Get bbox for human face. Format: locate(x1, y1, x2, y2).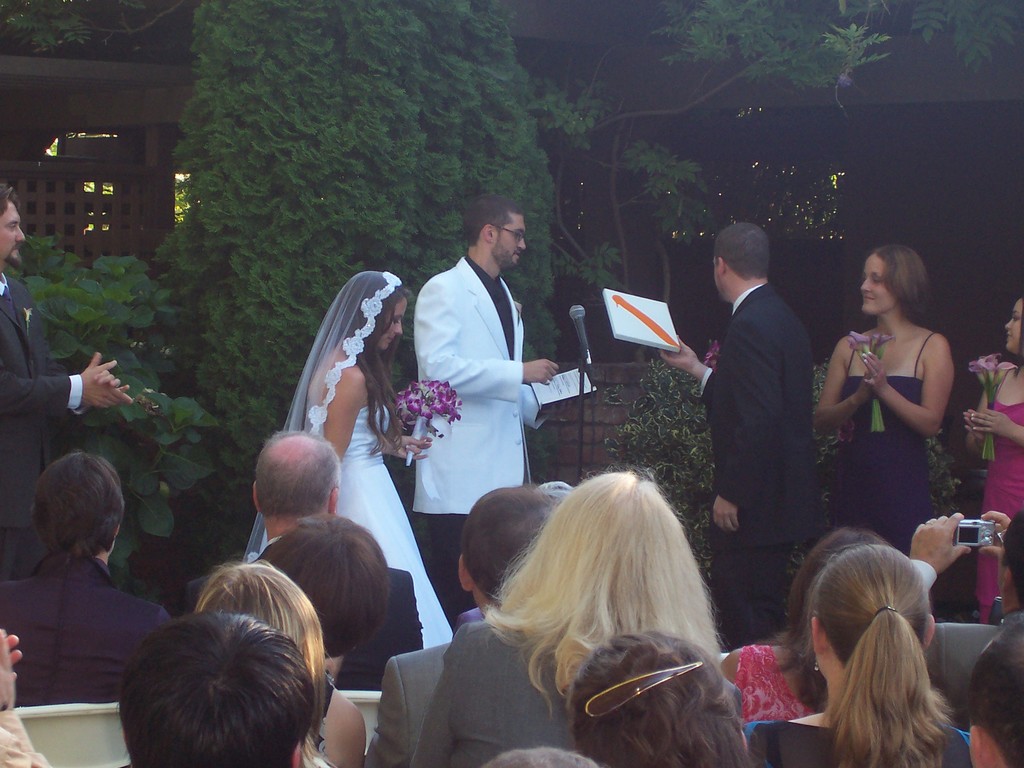
locate(861, 254, 897, 316).
